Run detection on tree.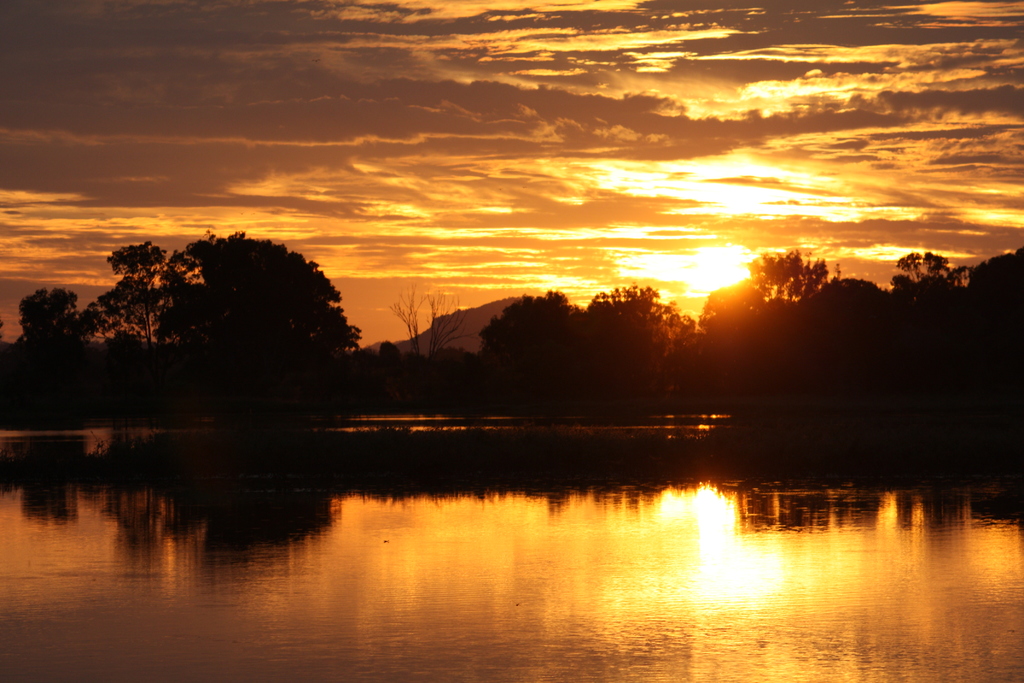
Result: Rect(96, 218, 371, 402).
